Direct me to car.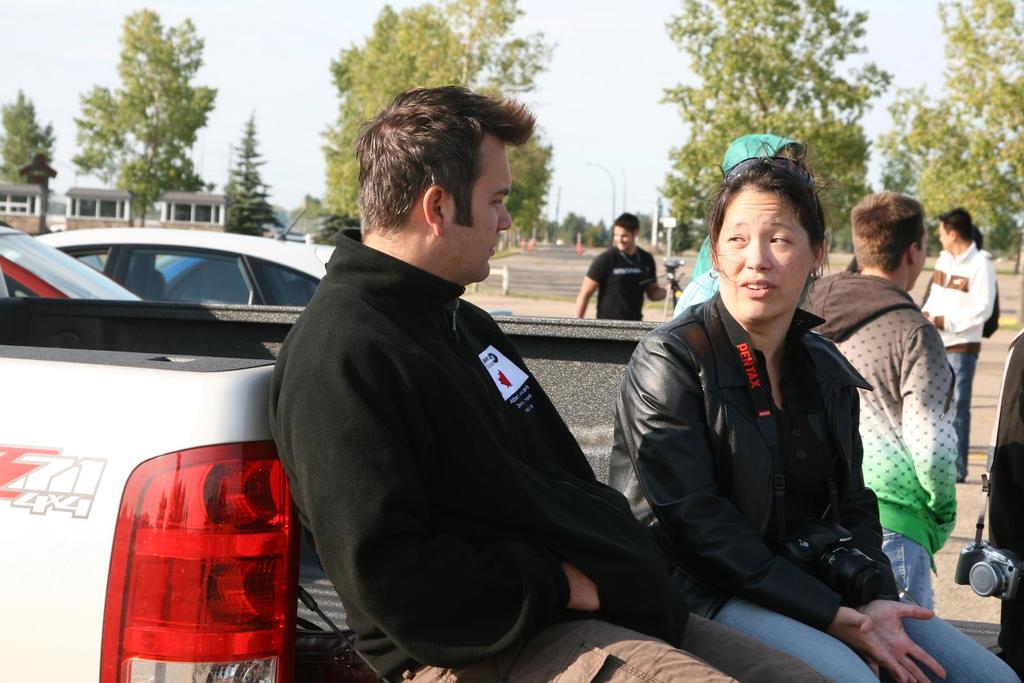
Direction: <region>29, 203, 327, 303</region>.
